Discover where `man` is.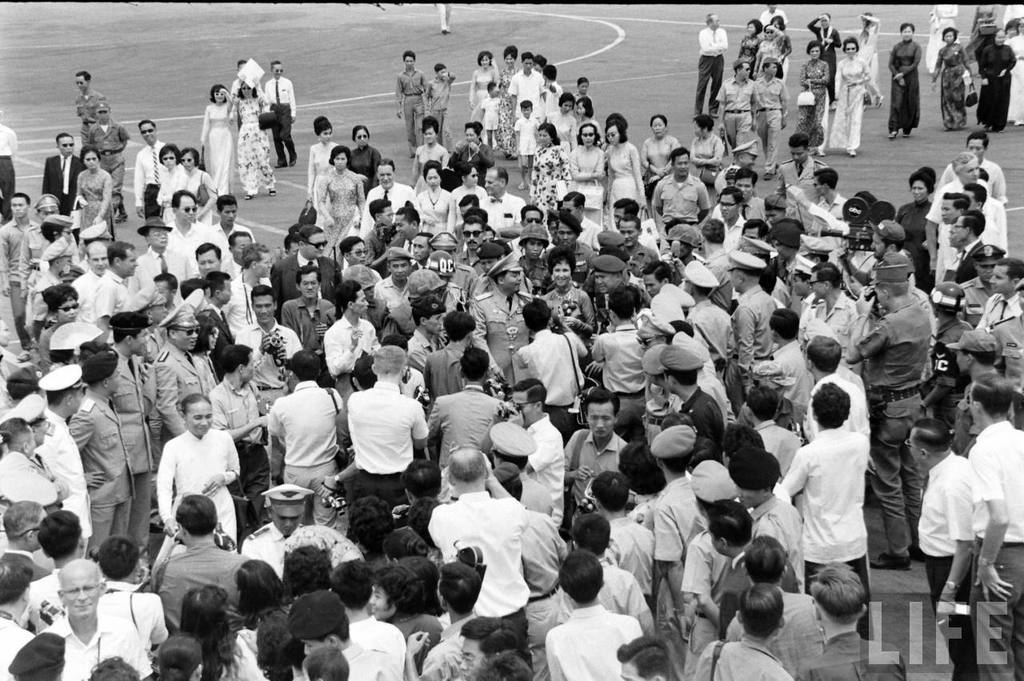
Discovered at x1=966, y1=371, x2=1023, y2=680.
